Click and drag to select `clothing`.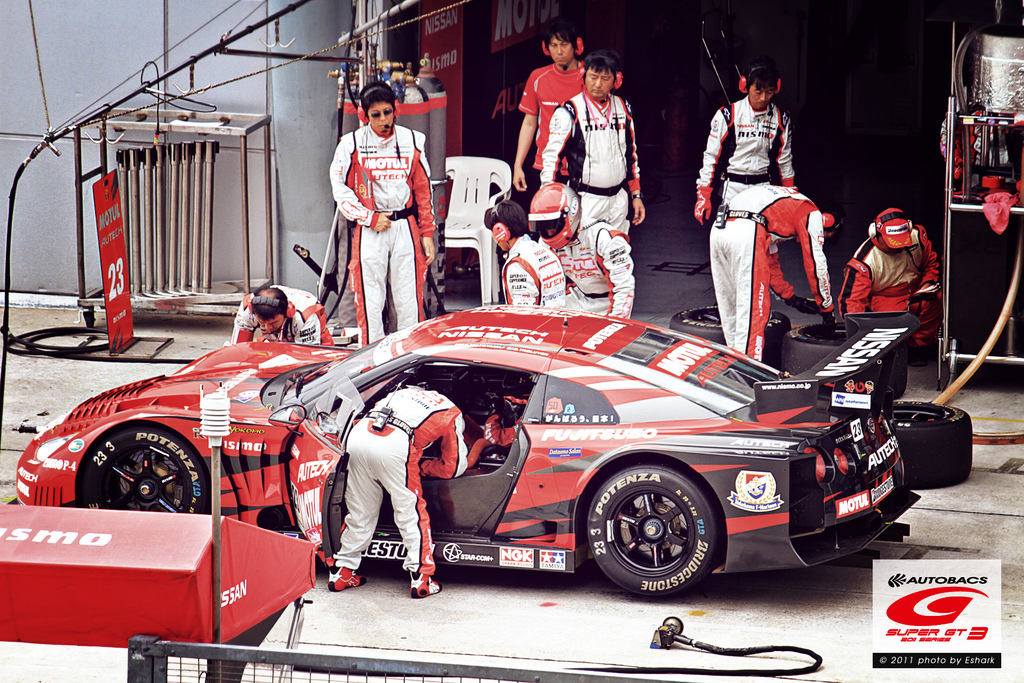
Selection: 700, 90, 797, 222.
